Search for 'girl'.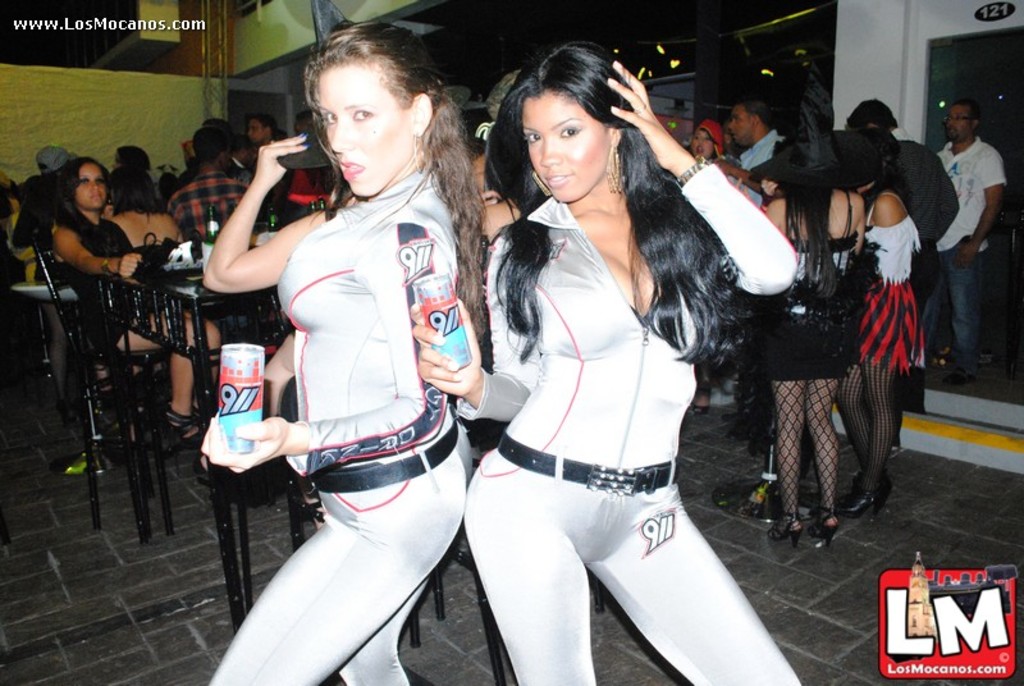
Found at <region>837, 128, 931, 518</region>.
